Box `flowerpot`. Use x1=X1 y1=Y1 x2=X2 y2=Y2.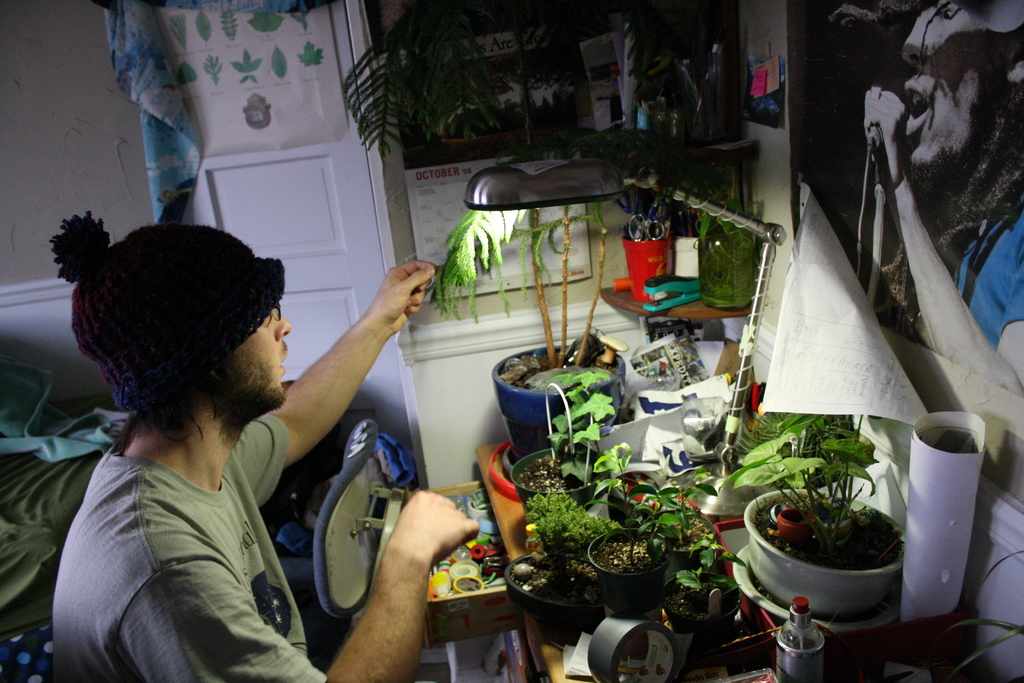
x1=742 y1=483 x2=908 y2=614.
